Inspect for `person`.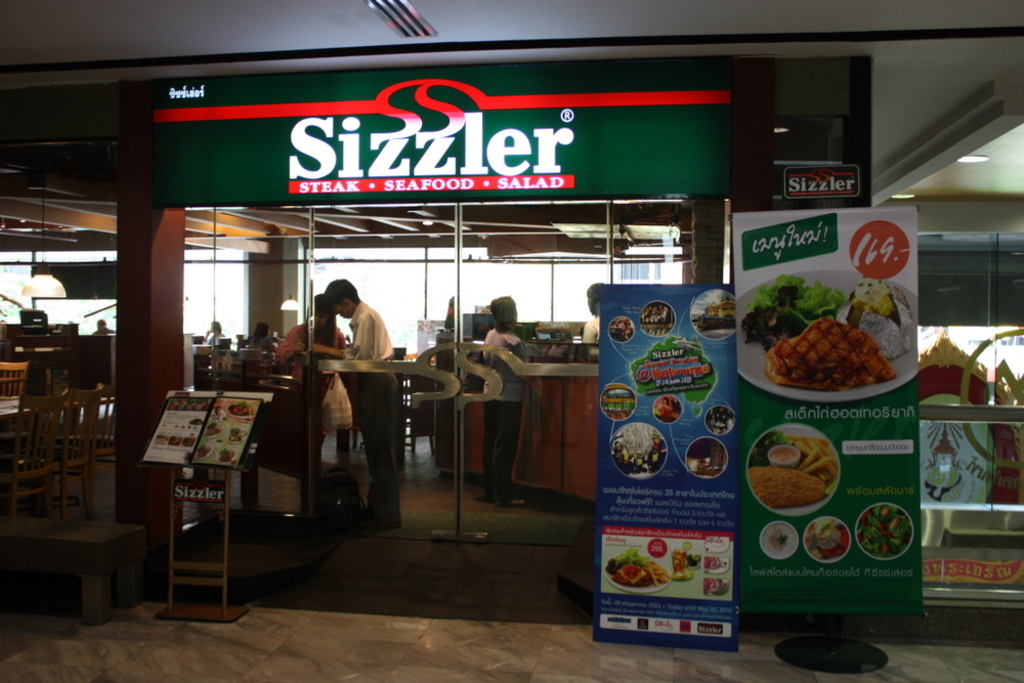
Inspection: 311/280/402/530.
